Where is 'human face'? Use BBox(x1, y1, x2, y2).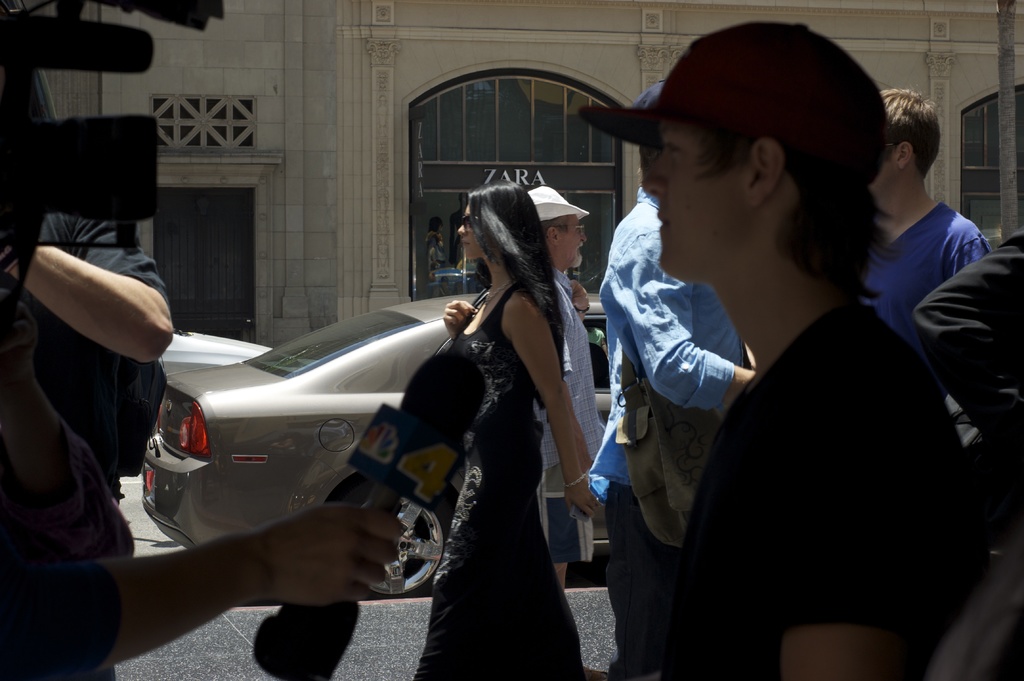
BBox(456, 203, 480, 263).
